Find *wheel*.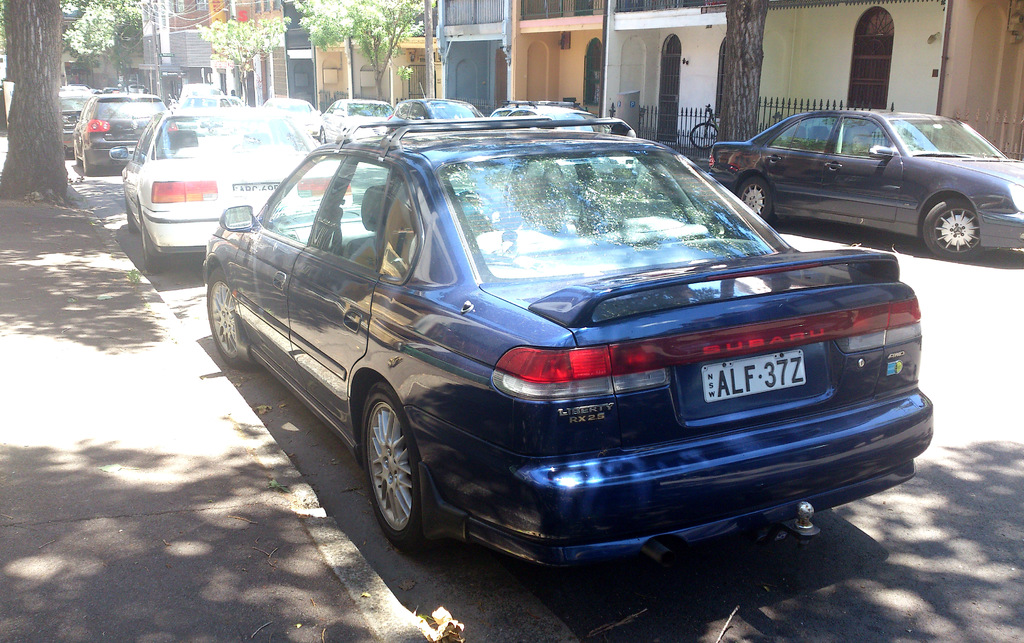
pyautogui.locateOnScreen(687, 121, 726, 150).
